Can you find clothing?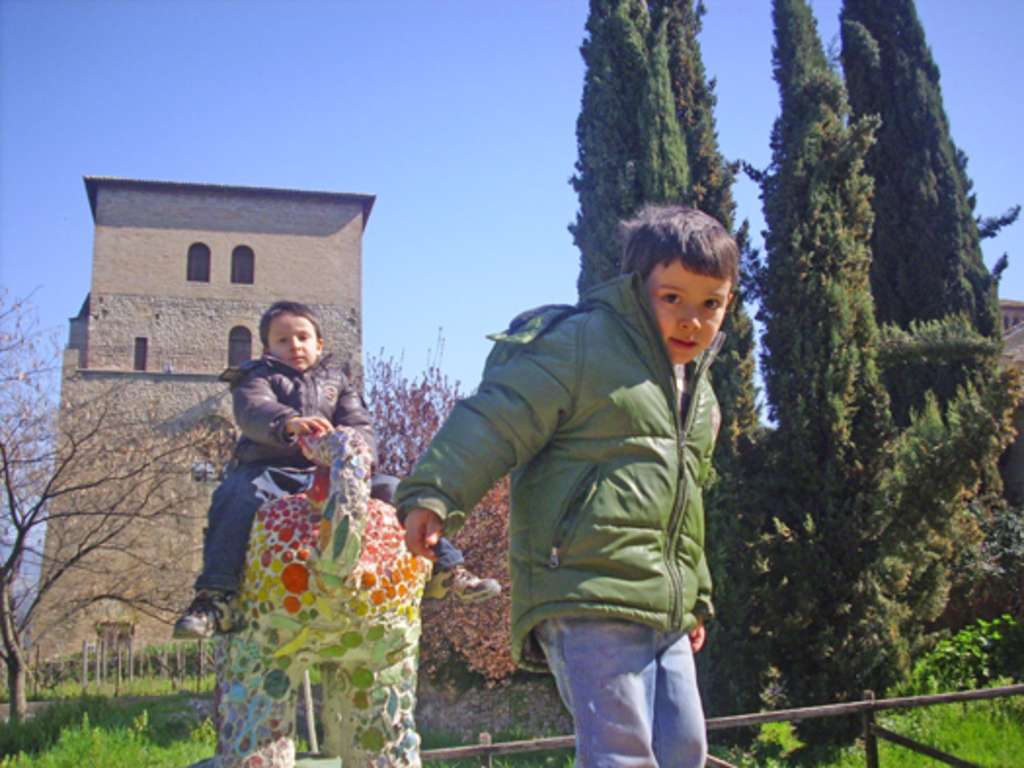
Yes, bounding box: [x1=193, y1=347, x2=499, y2=634].
